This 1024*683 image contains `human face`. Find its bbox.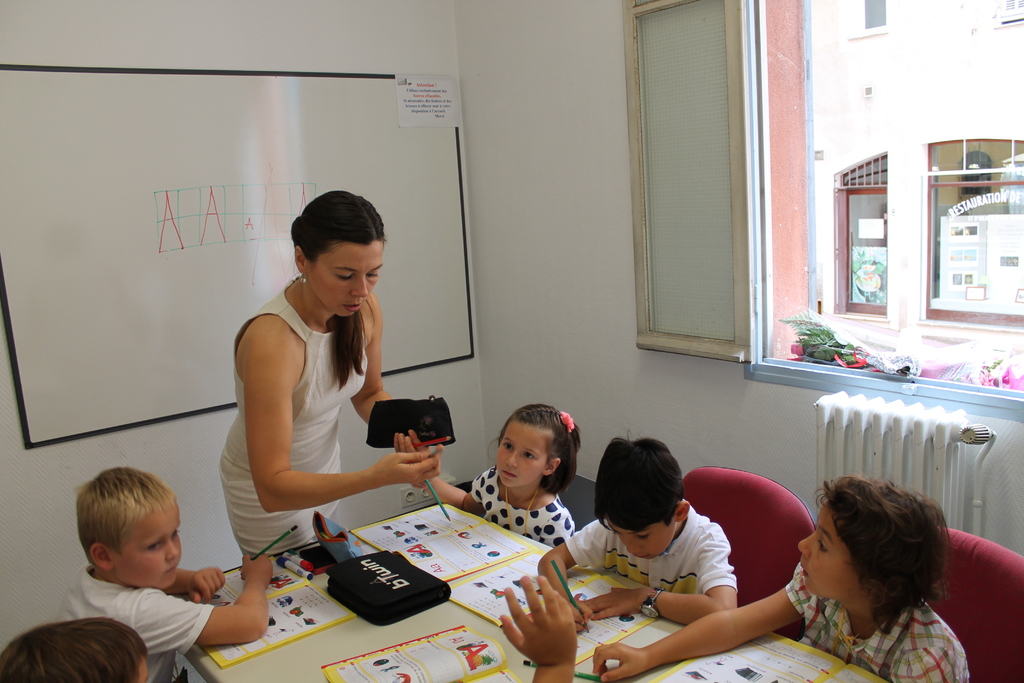
[797, 508, 862, 598].
